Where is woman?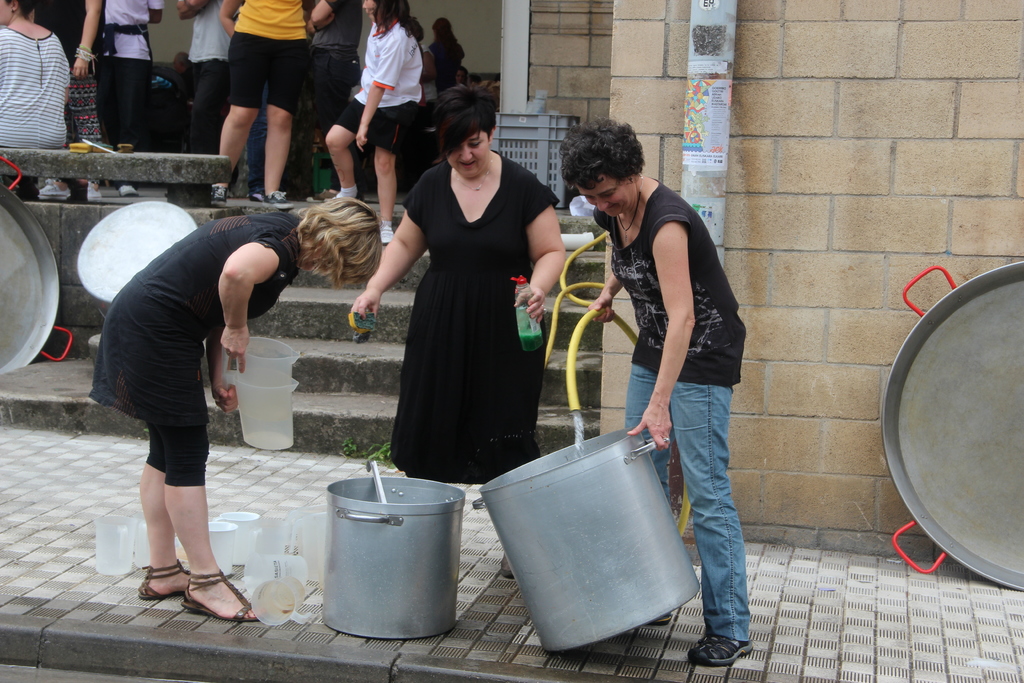
crop(0, 0, 75, 151).
